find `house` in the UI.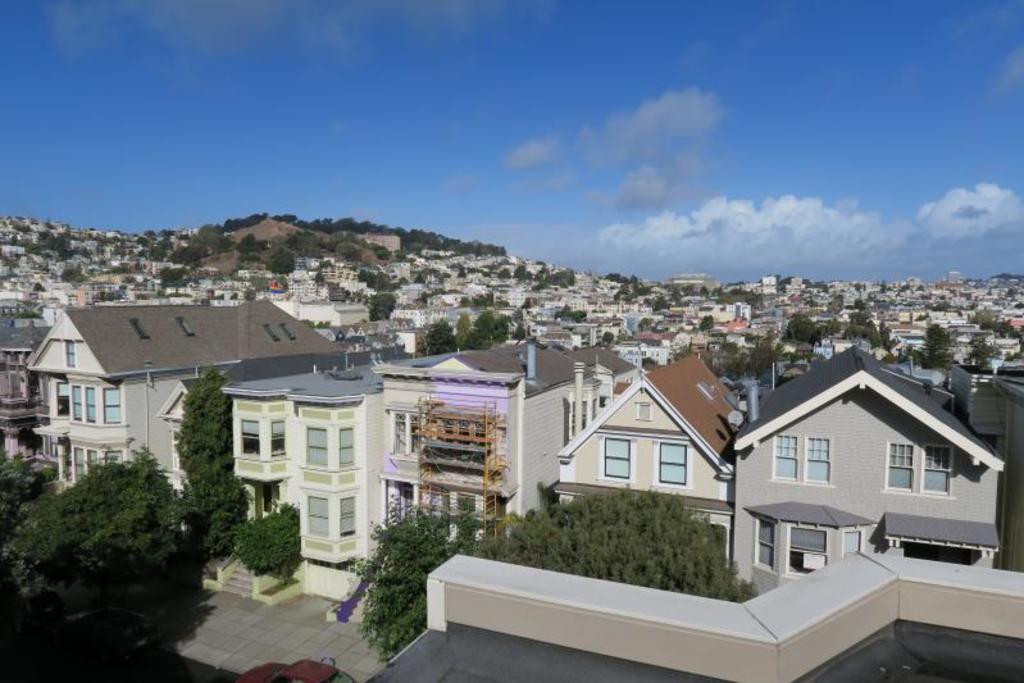
UI element at l=19, t=301, r=341, b=491.
